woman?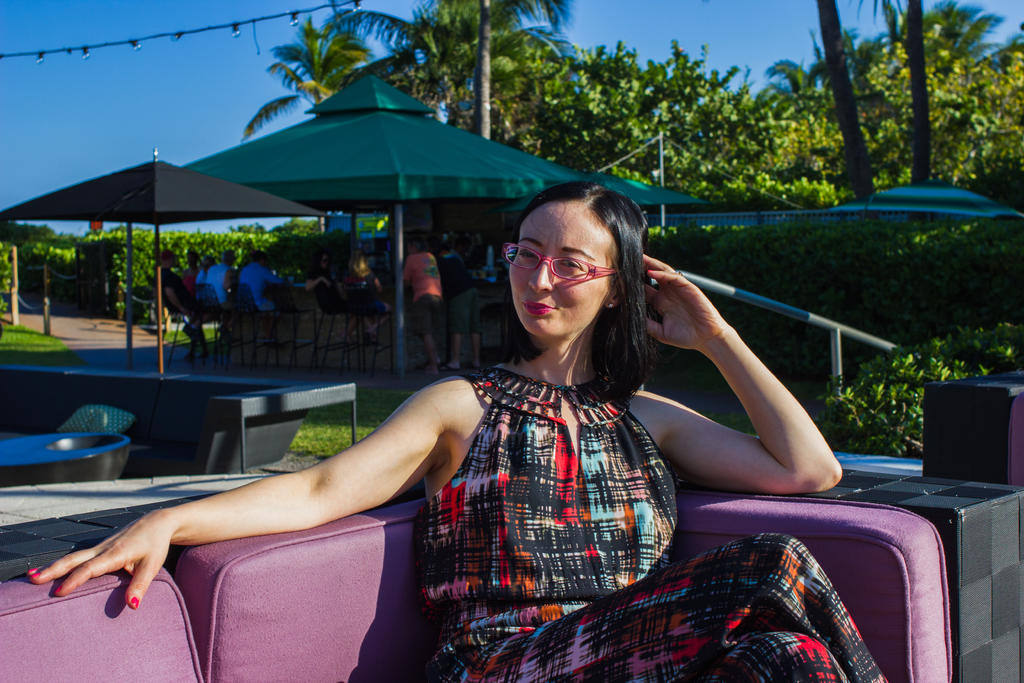
x1=305 y1=250 x2=371 y2=340
